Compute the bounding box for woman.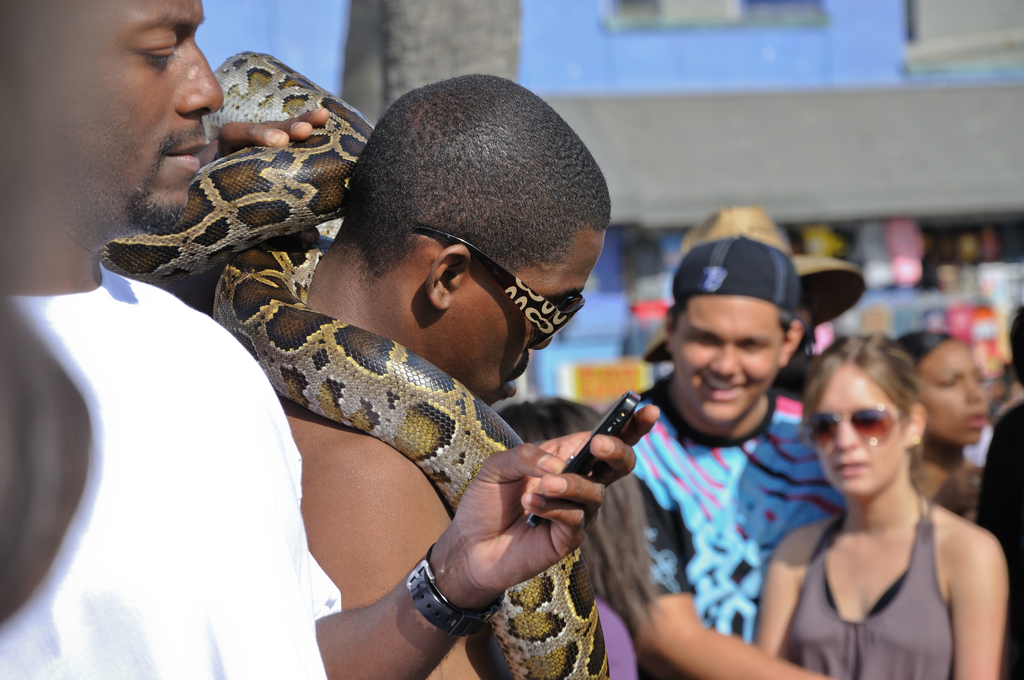
(764, 318, 1008, 679).
